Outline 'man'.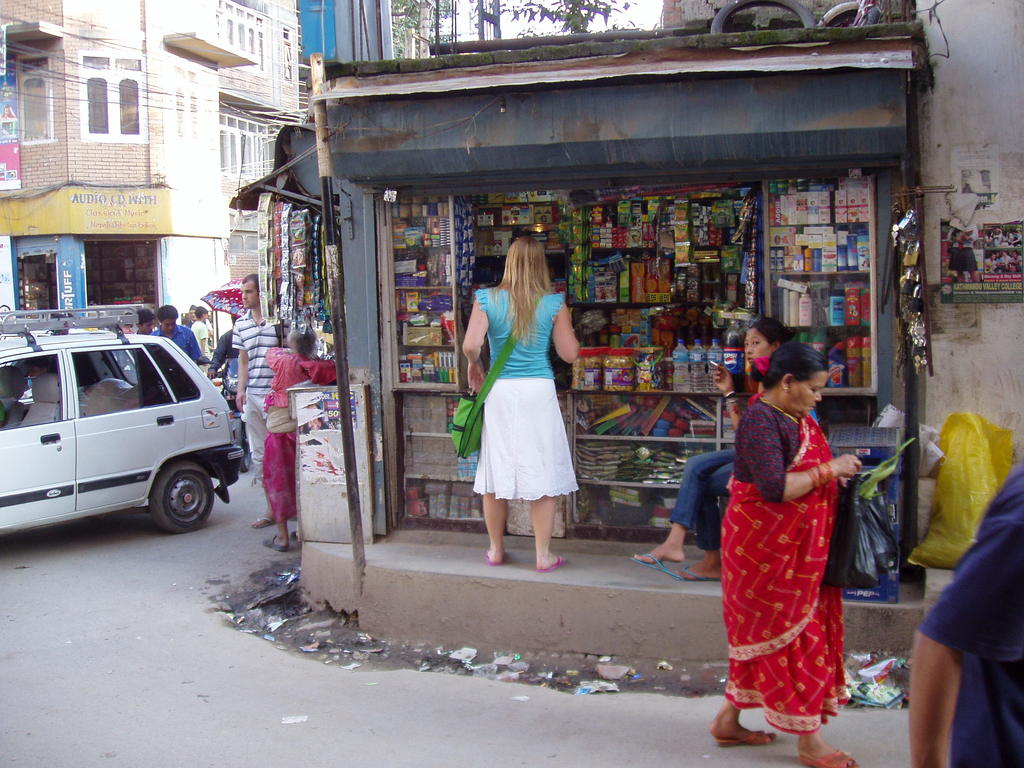
Outline: bbox=[150, 305, 202, 367].
